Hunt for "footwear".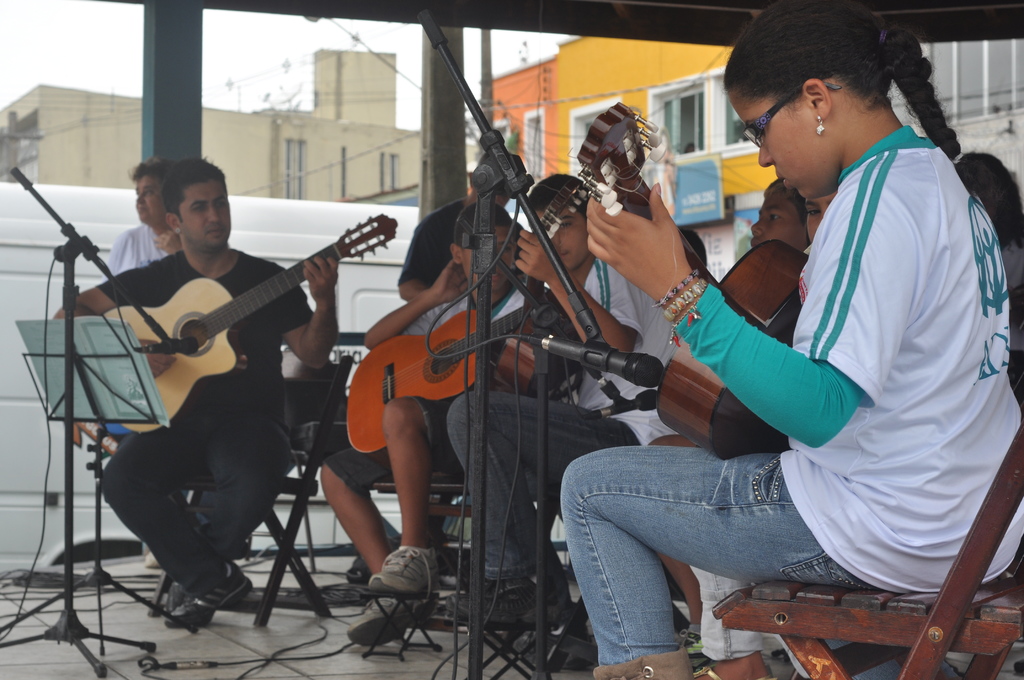
Hunted down at (166, 562, 253, 624).
